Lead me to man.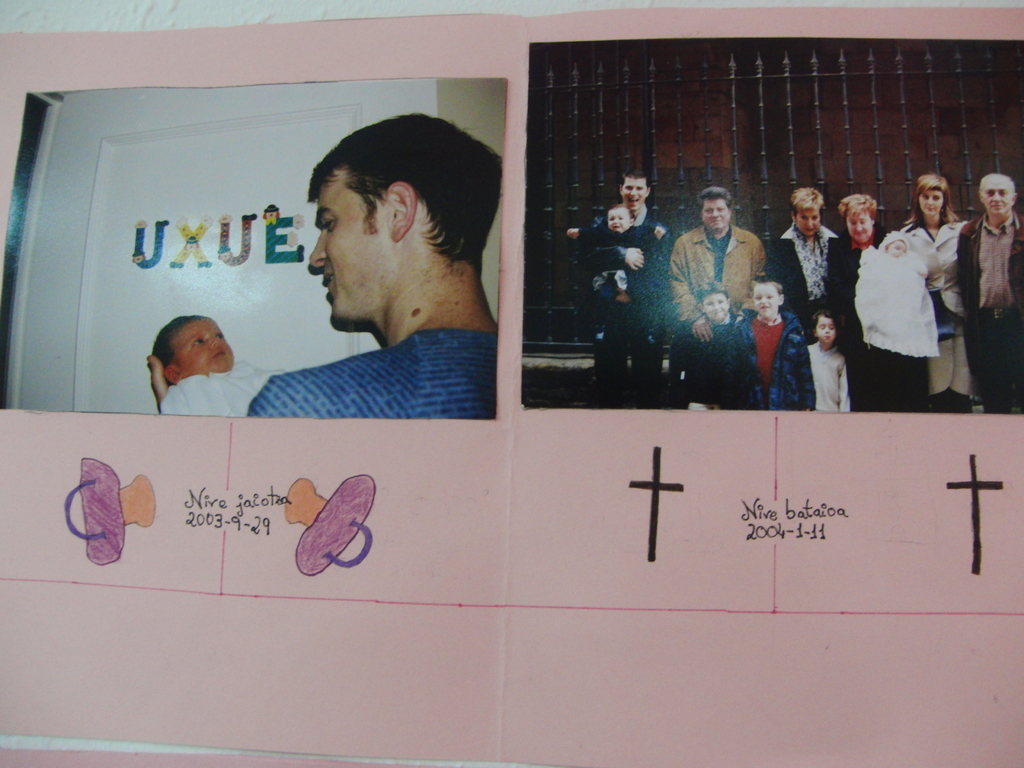
Lead to bbox(714, 290, 820, 409).
